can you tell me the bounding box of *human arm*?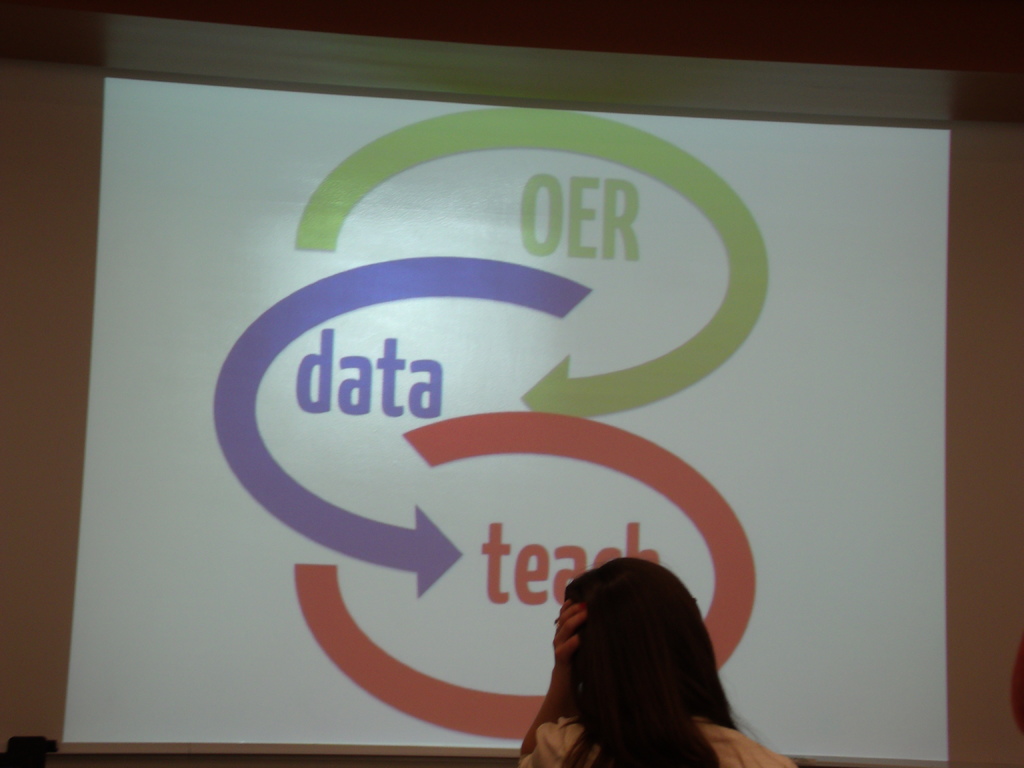
region(747, 732, 813, 767).
